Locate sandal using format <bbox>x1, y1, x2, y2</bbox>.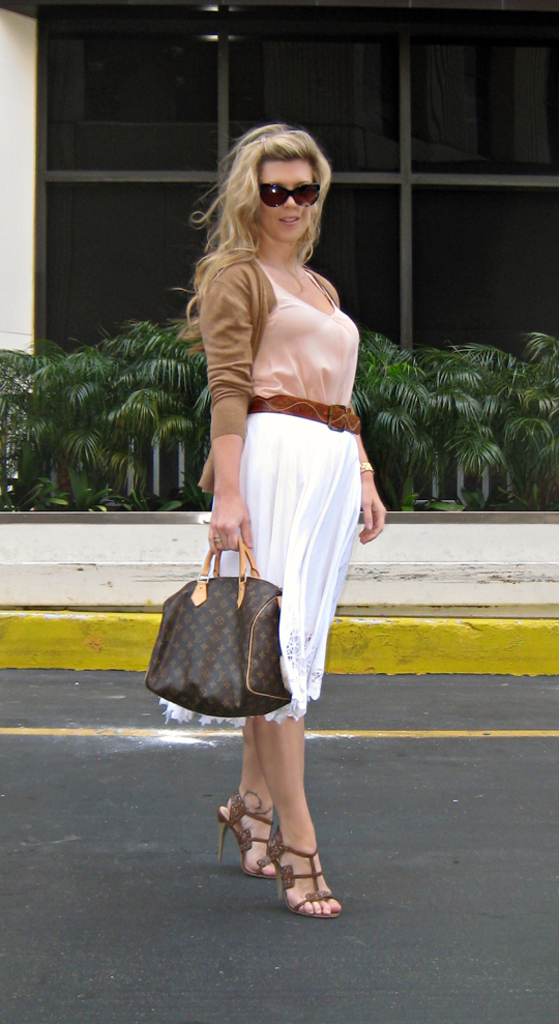
<bbox>205, 798, 333, 904</bbox>.
